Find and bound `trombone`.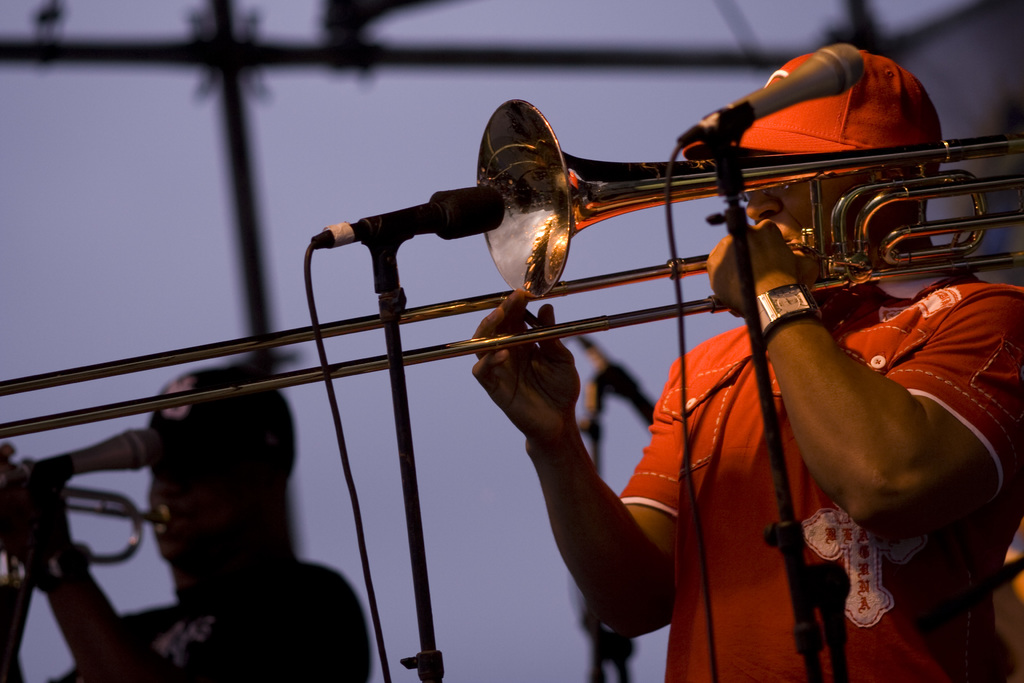
Bound: 0/98/1023/438.
